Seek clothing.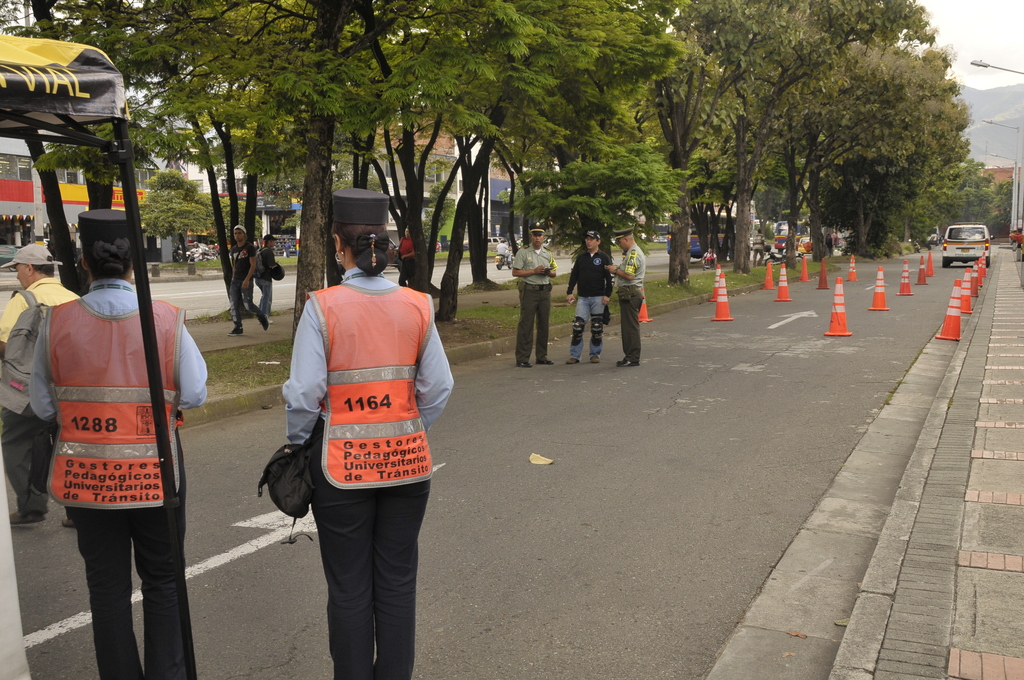
[228, 243, 263, 324].
